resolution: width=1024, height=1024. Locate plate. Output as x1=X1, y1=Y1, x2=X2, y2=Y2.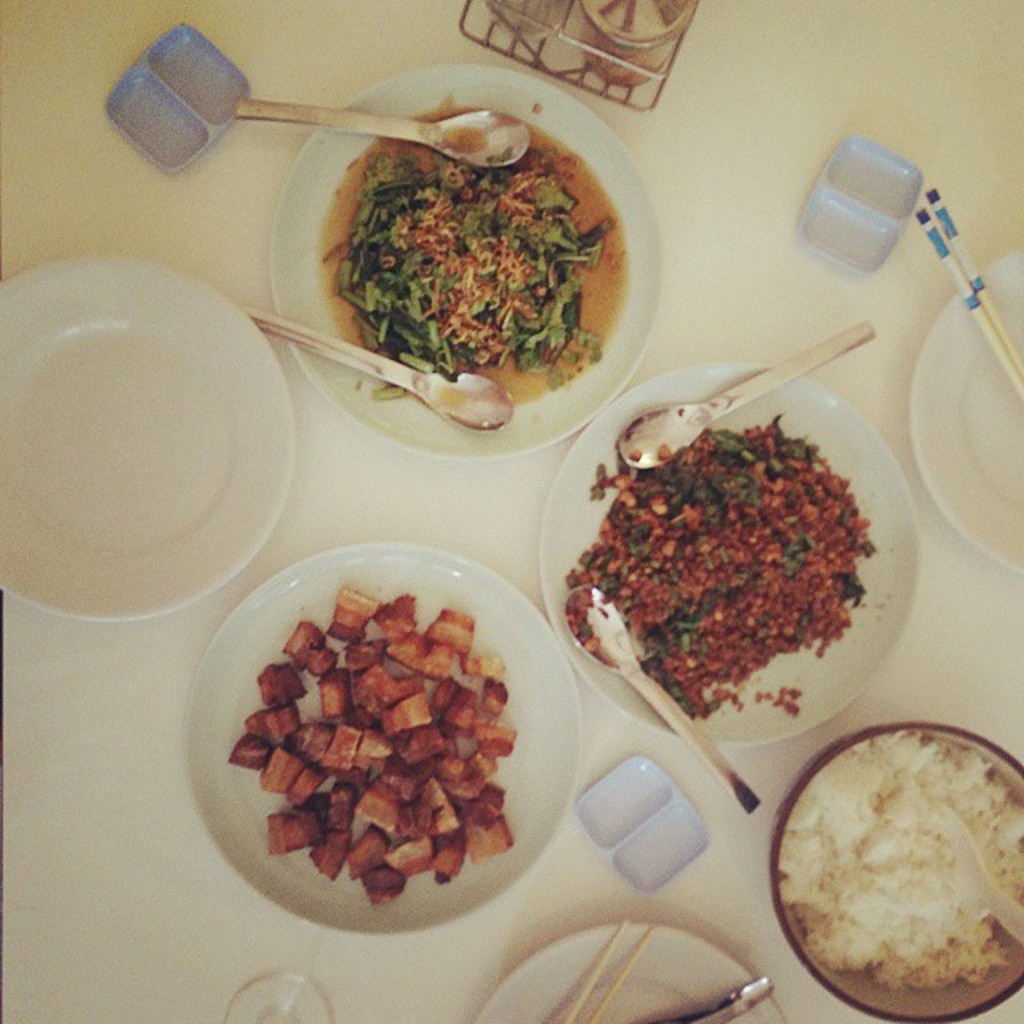
x1=182, y1=514, x2=634, y2=930.
